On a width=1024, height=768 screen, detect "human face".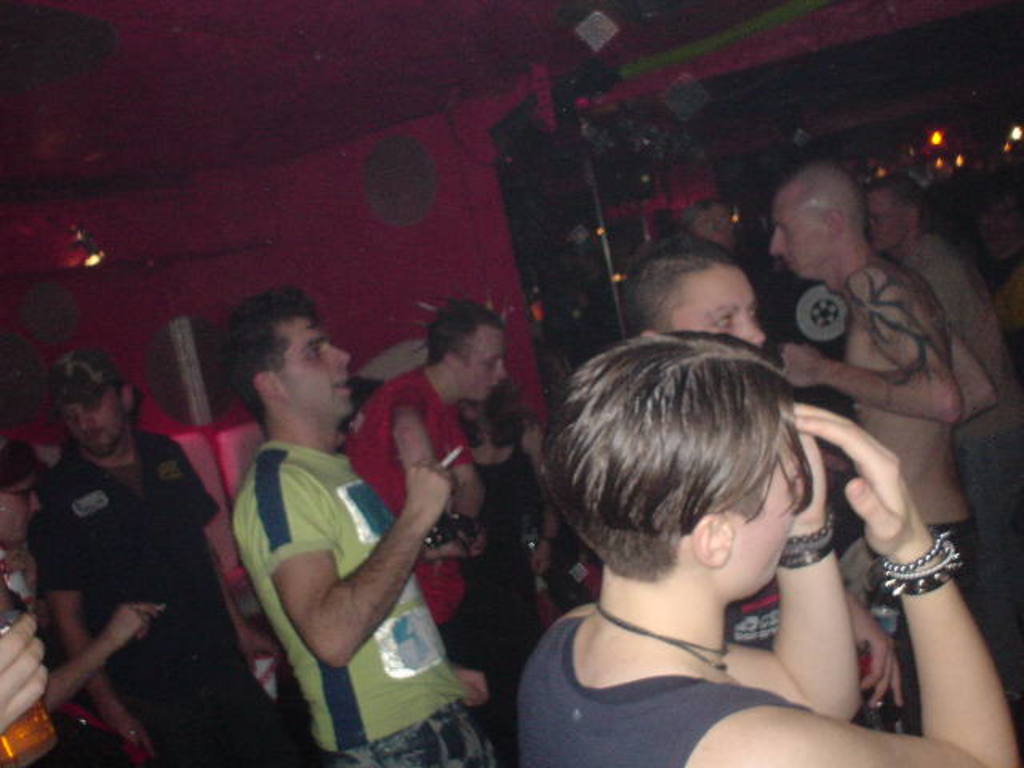
Rect(66, 386, 126, 454).
